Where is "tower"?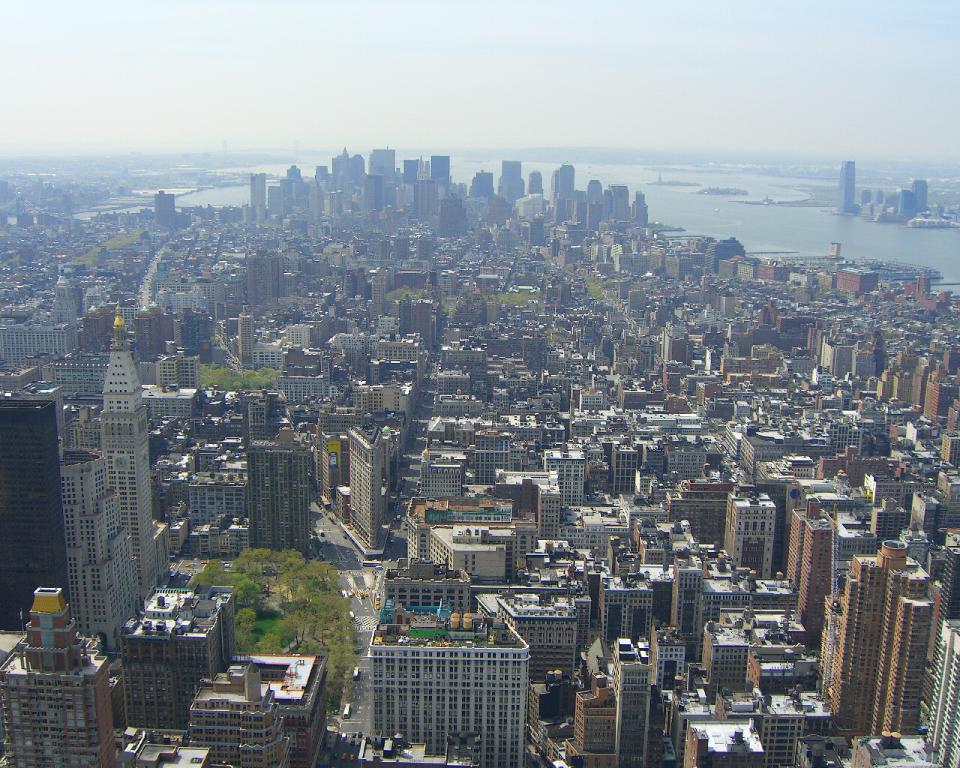
bbox(364, 148, 395, 184).
